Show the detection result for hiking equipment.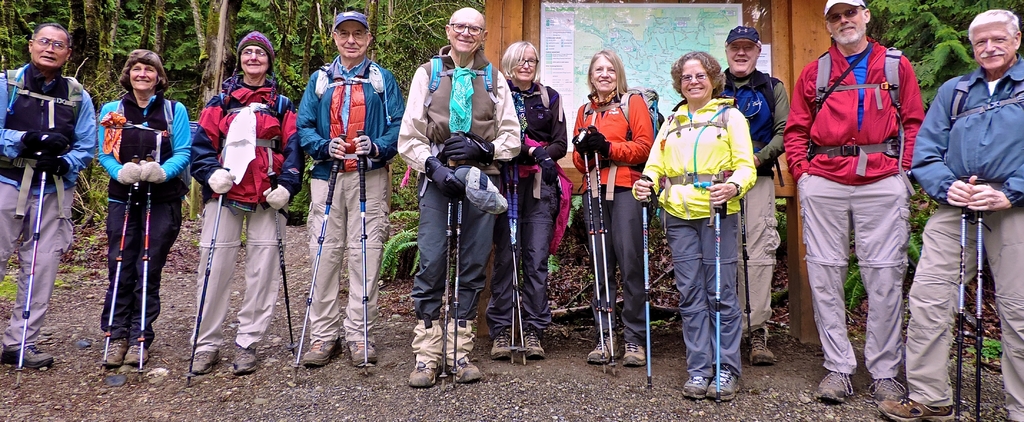
box=[212, 86, 291, 165].
